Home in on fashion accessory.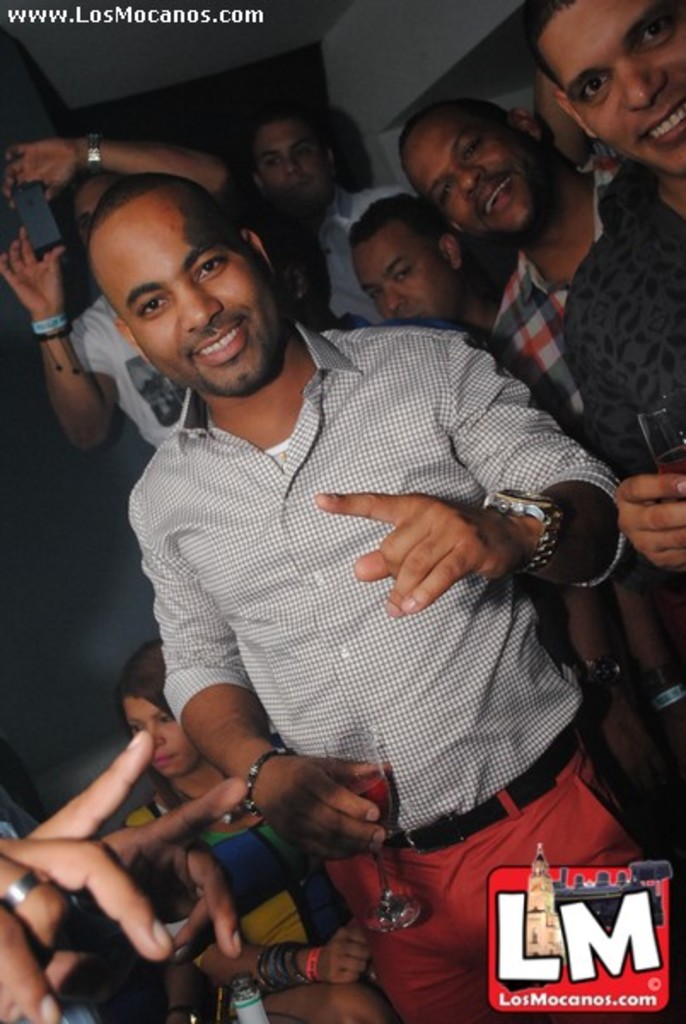
Homed in at x1=246, y1=742, x2=287, y2=811.
